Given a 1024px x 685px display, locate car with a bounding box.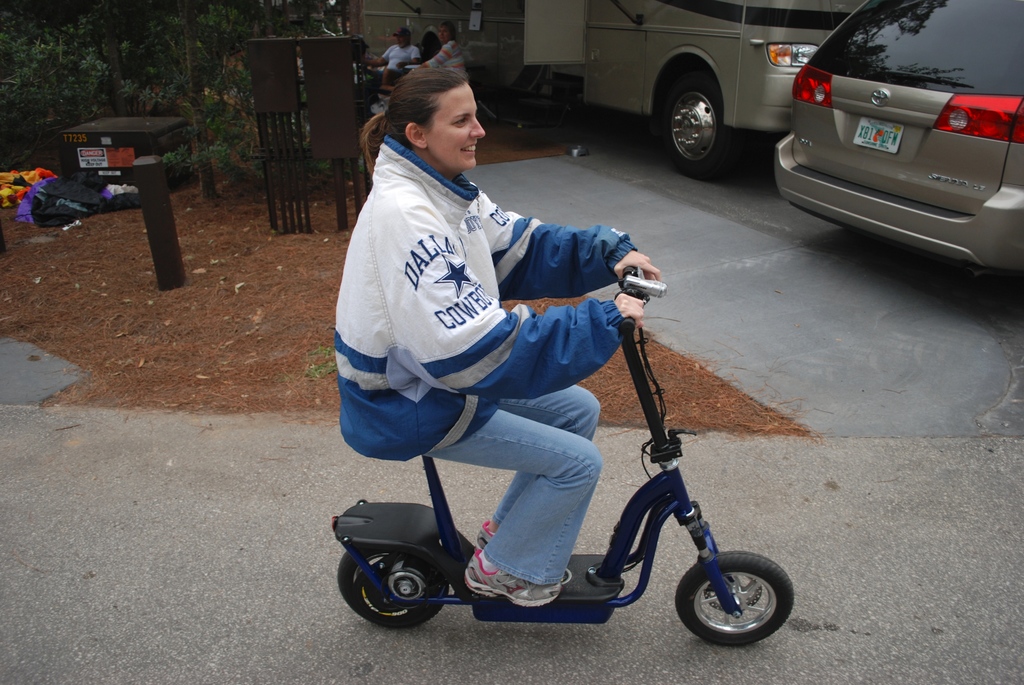
Located: left=775, top=0, right=1023, bottom=277.
